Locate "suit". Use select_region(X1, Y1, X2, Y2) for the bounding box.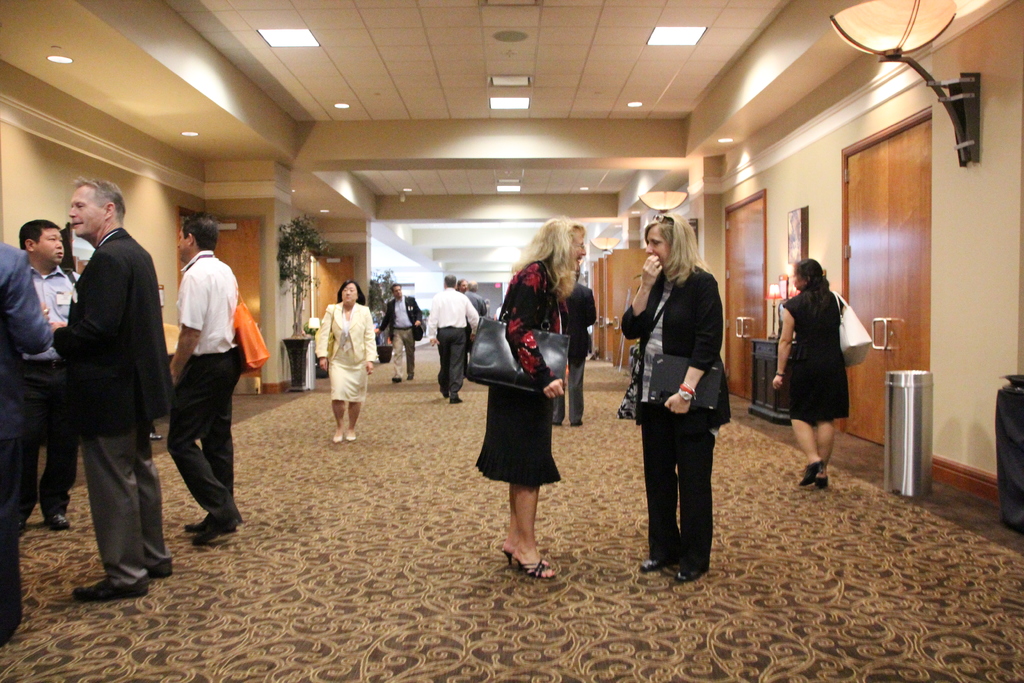
select_region(314, 302, 380, 373).
